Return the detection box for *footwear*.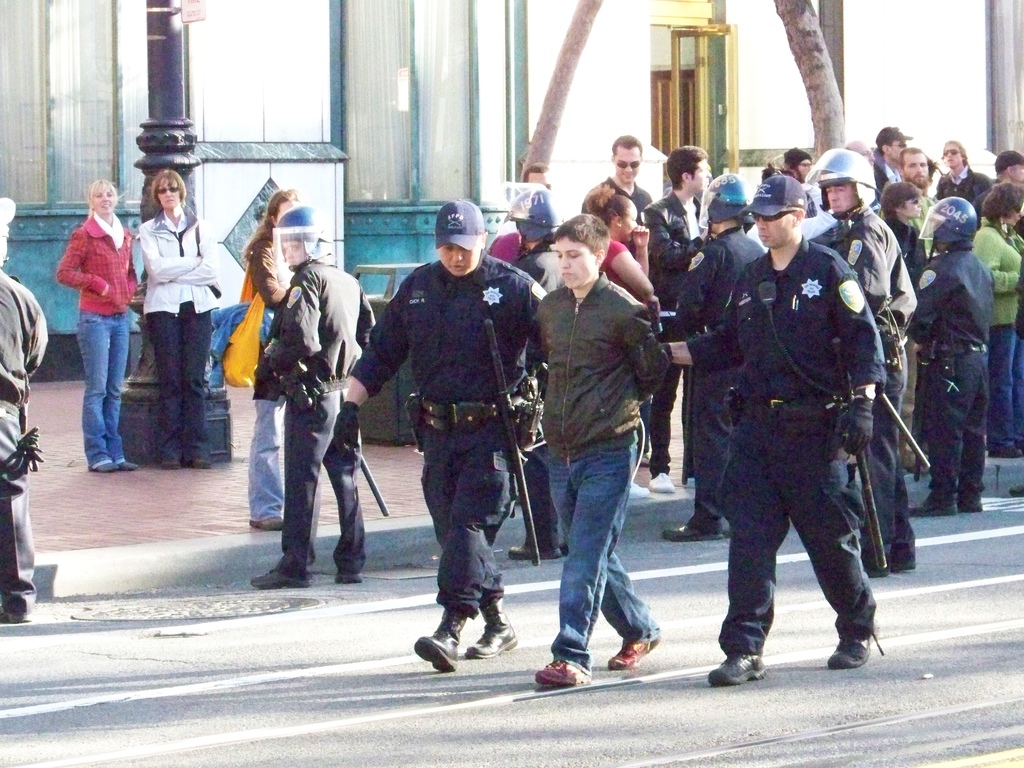
(left=636, top=451, right=652, bottom=471).
